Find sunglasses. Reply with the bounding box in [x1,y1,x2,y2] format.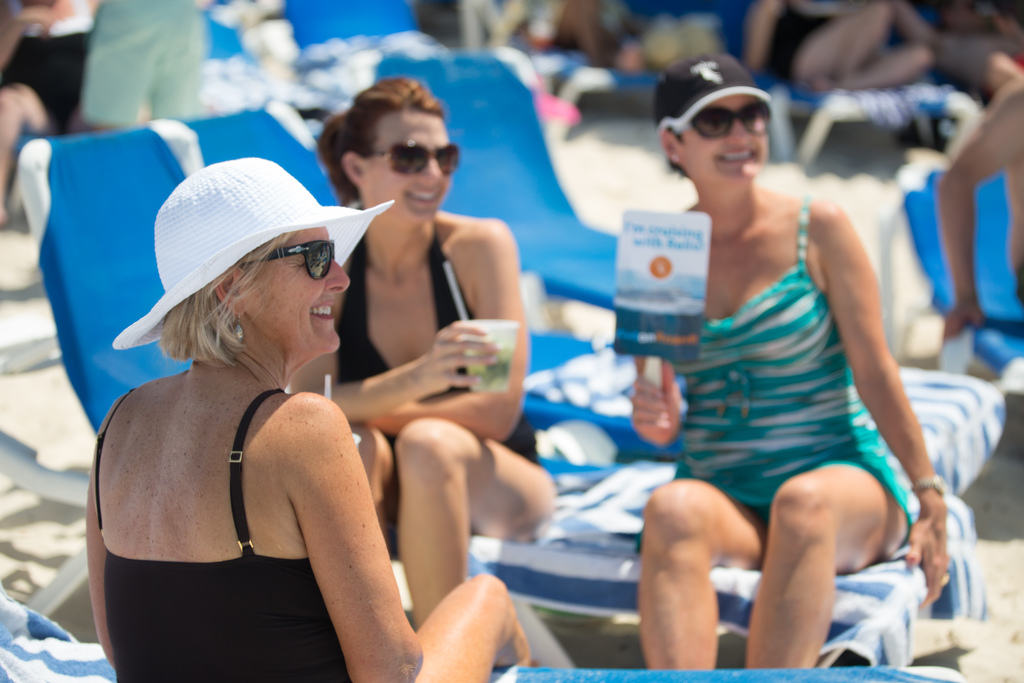
[375,143,464,176].
